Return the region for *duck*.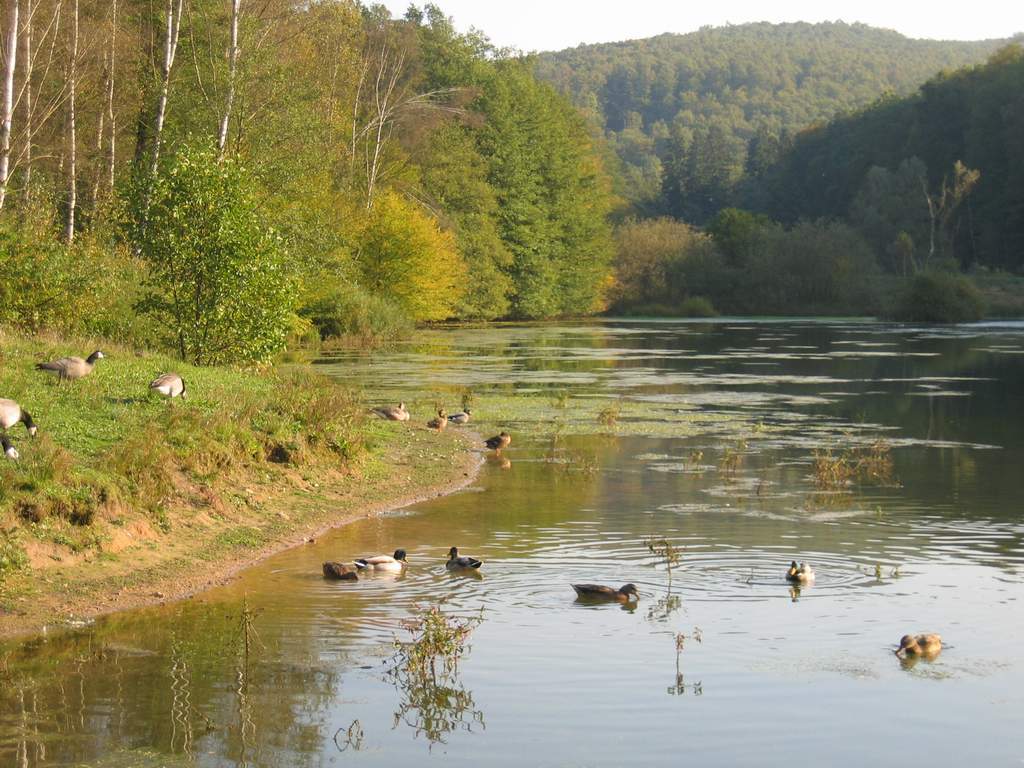
893:629:950:675.
